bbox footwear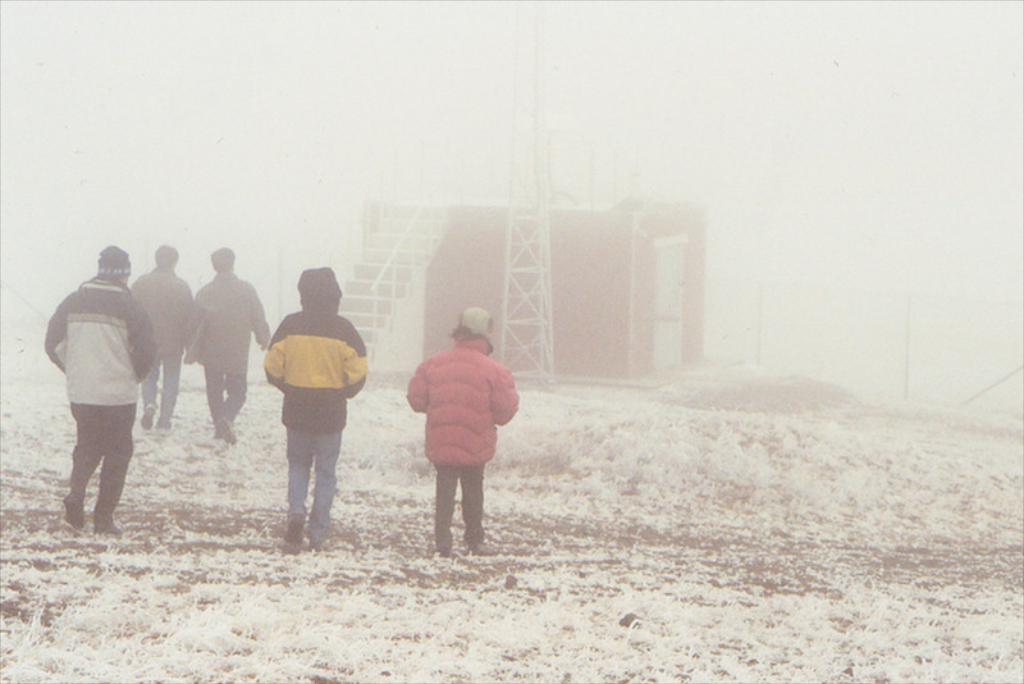
bbox=(64, 488, 81, 529)
